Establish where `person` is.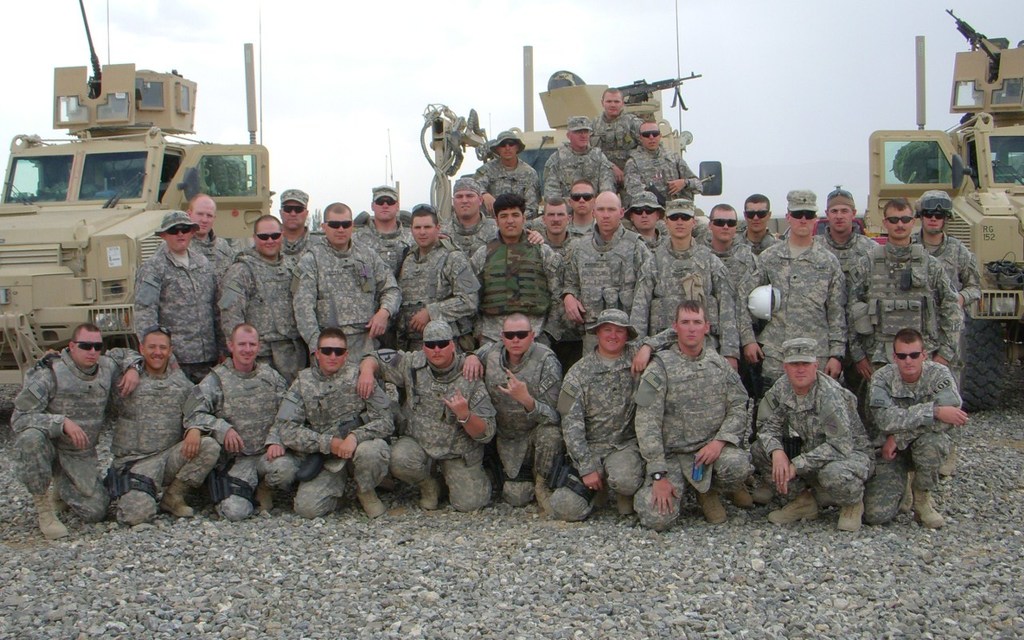
Established at BBox(538, 306, 629, 519).
